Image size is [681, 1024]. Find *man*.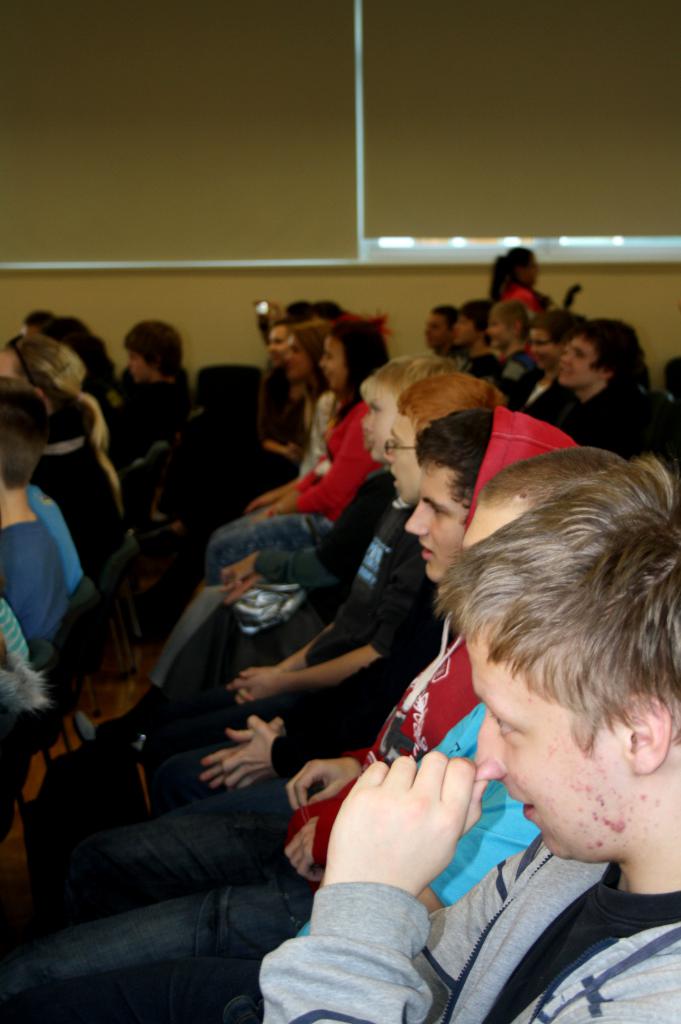
(x1=450, y1=300, x2=499, y2=381).
